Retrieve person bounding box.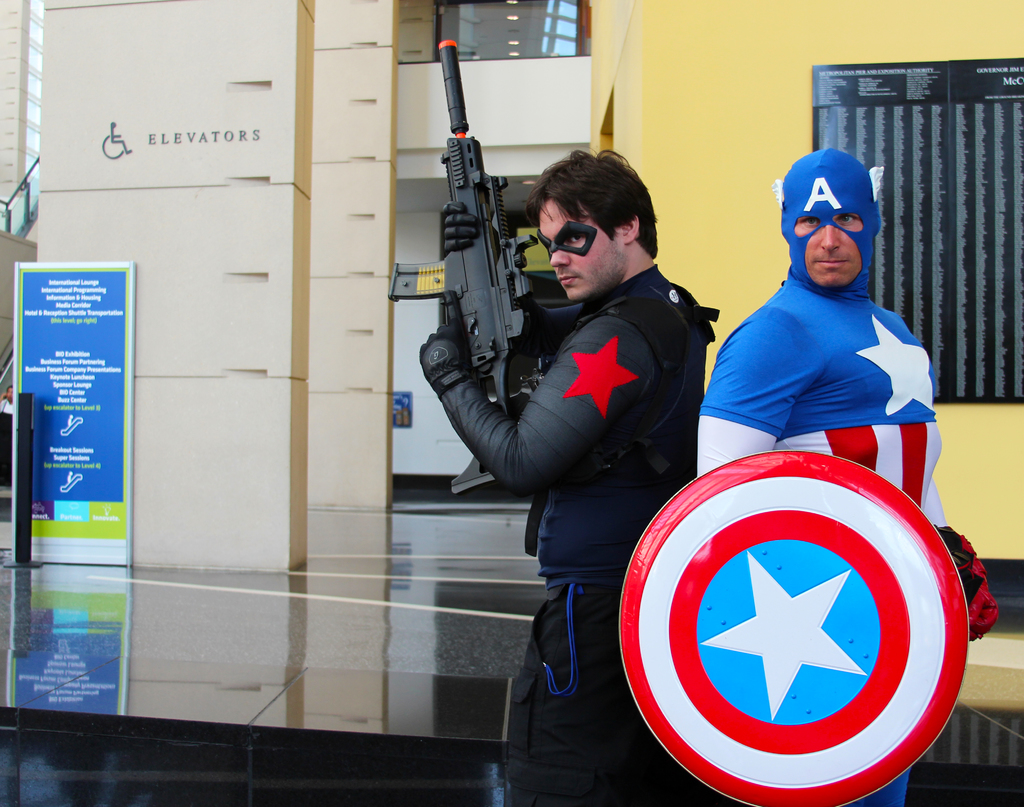
Bounding box: locate(697, 144, 994, 806).
